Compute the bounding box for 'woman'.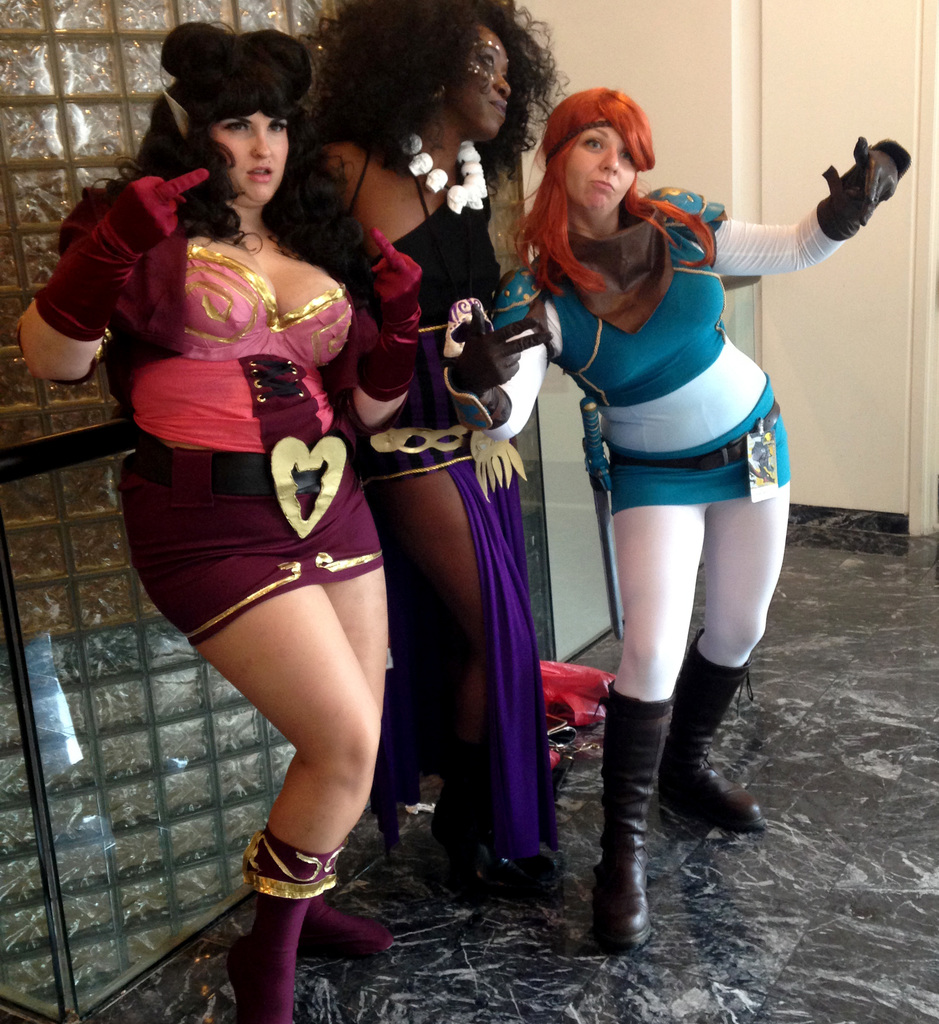
x1=3, y1=1, x2=443, y2=1023.
